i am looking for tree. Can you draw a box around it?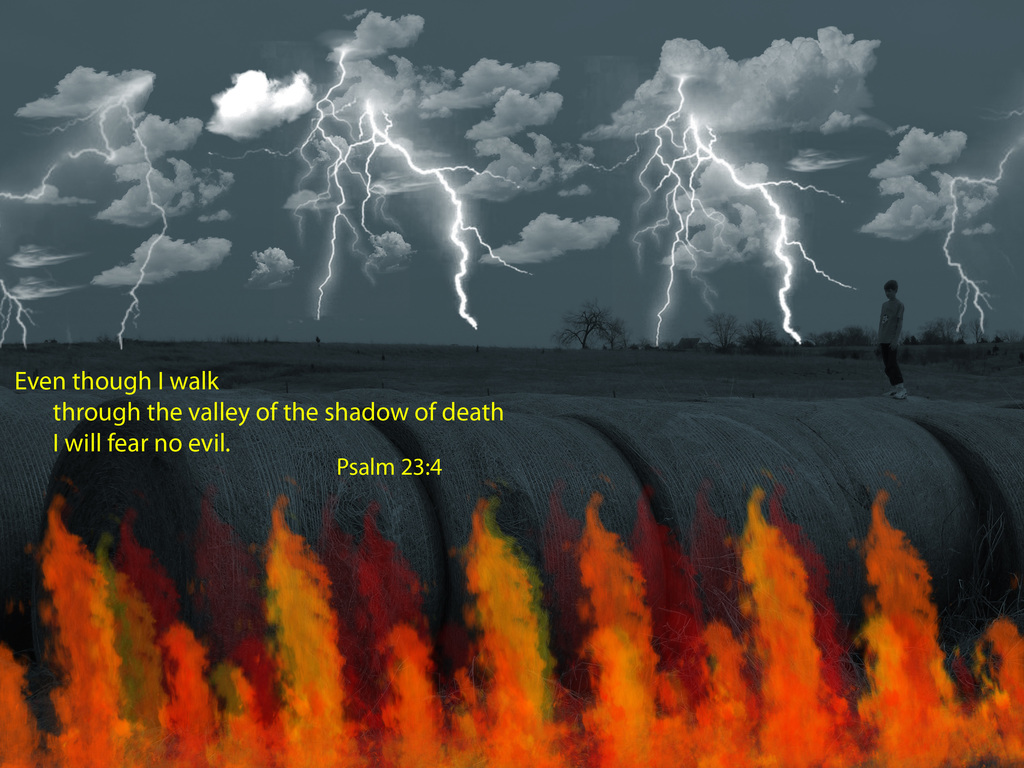
Sure, the bounding box is (740, 310, 780, 344).
